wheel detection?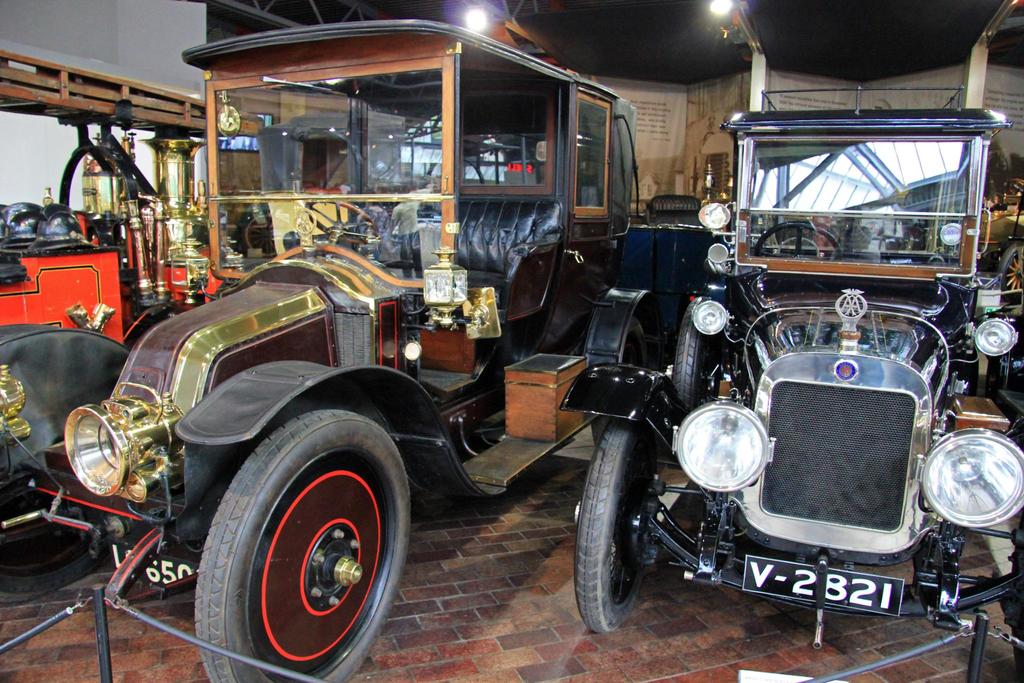
[x1=673, y1=297, x2=712, y2=410]
